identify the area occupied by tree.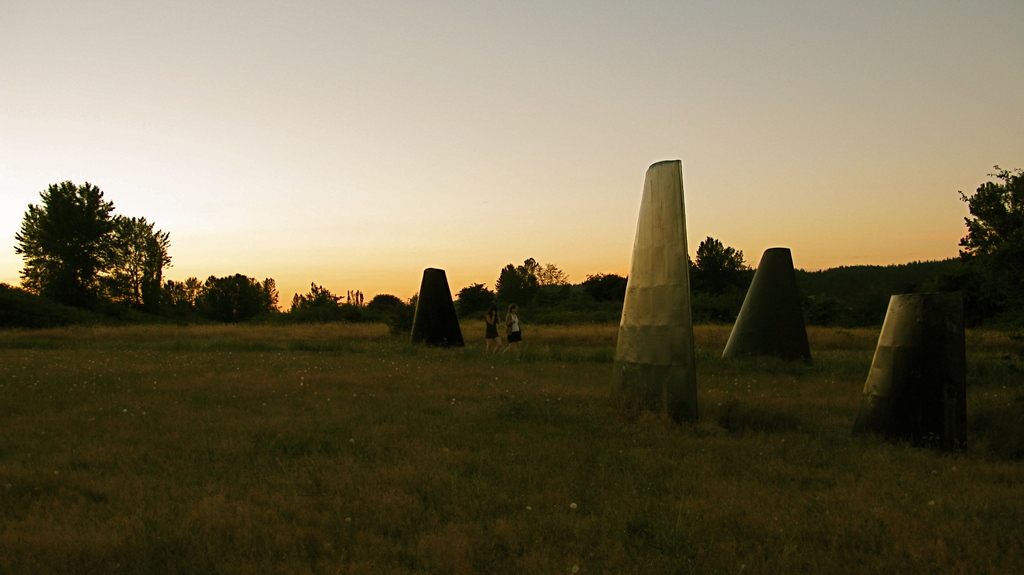
Area: x1=692 y1=233 x2=750 y2=276.
